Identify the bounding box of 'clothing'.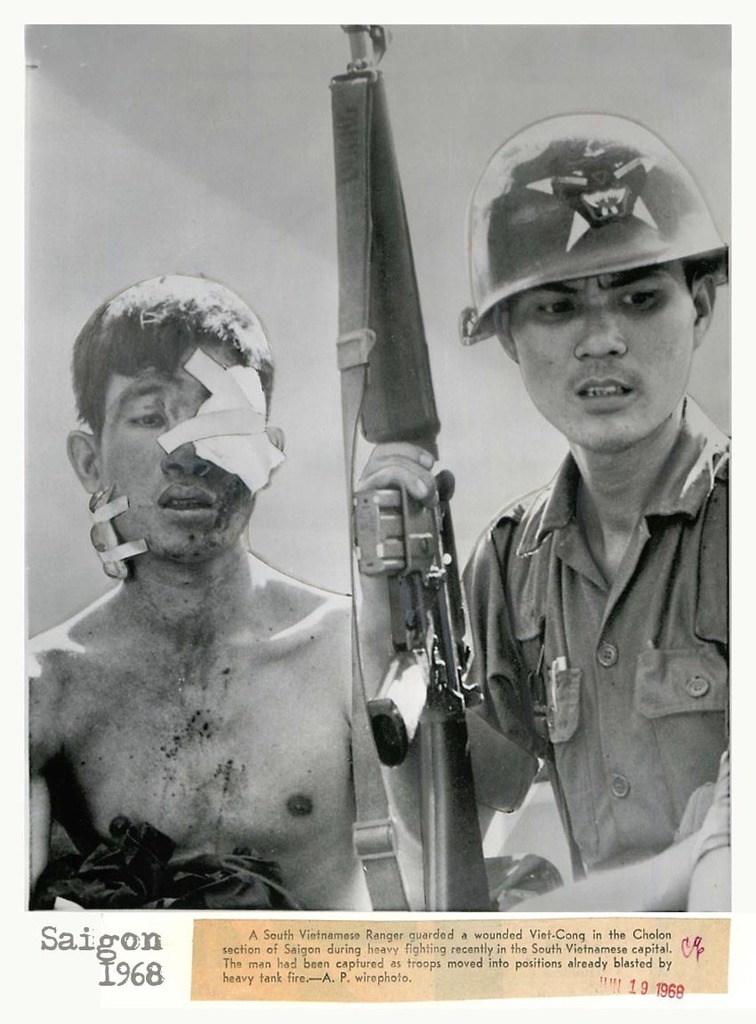
438 394 739 902.
